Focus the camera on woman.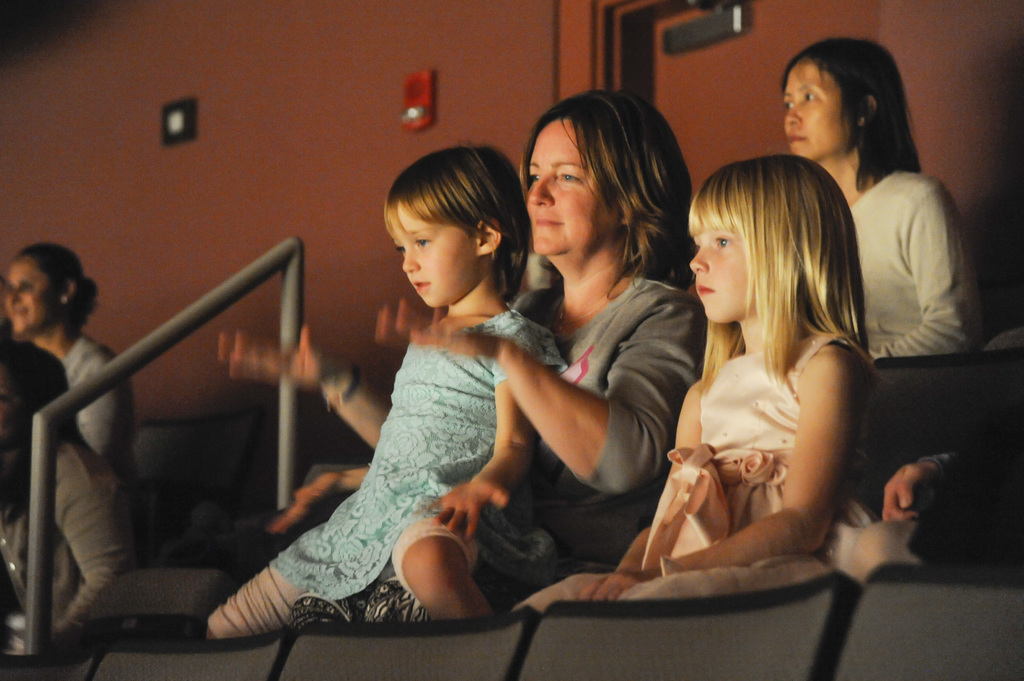
Focus region: rect(777, 33, 987, 364).
